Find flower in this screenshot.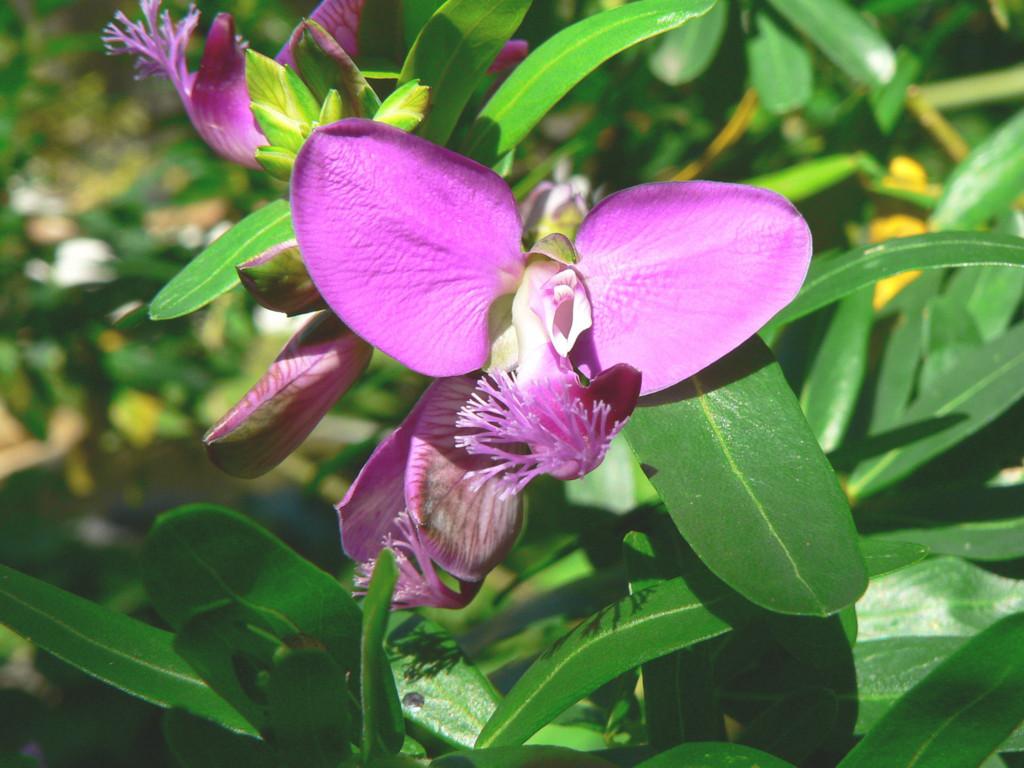
The bounding box for flower is <box>290,116,818,615</box>.
